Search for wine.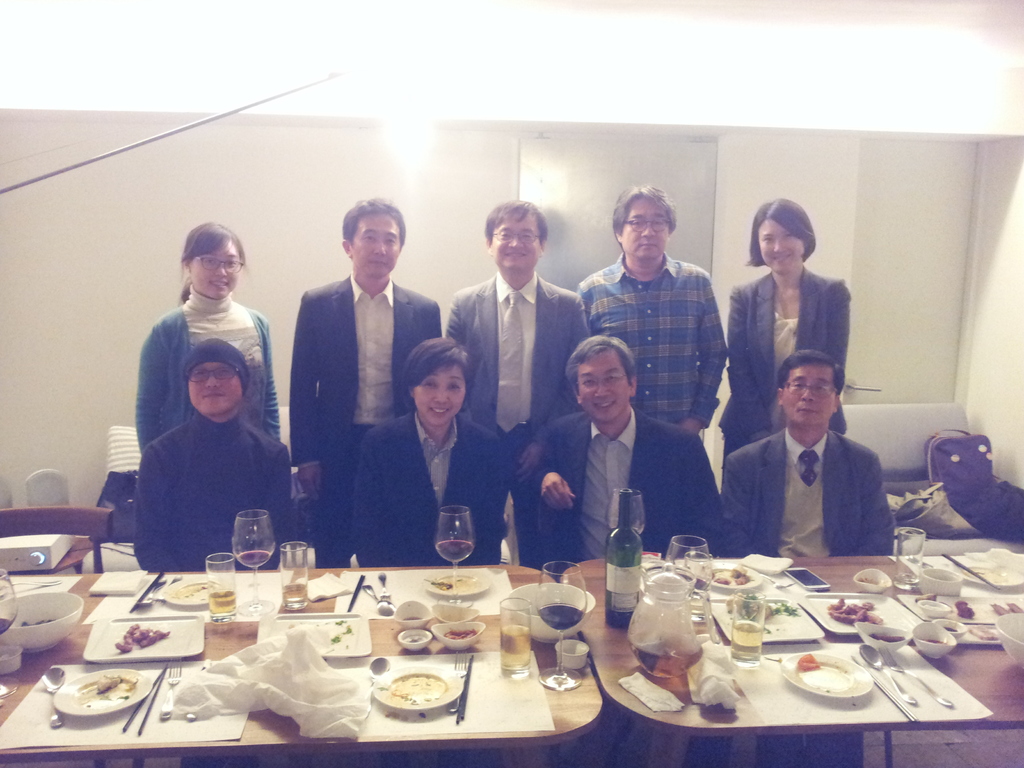
Found at (209, 592, 234, 611).
